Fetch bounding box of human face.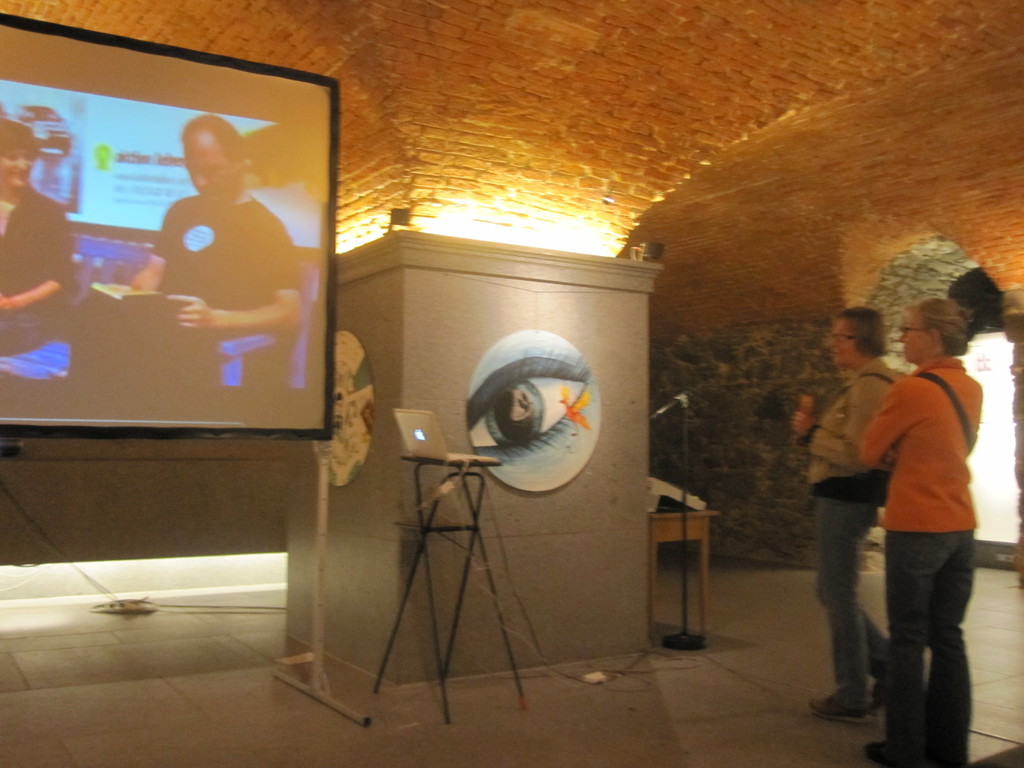
Bbox: Rect(183, 121, 239, 202).
